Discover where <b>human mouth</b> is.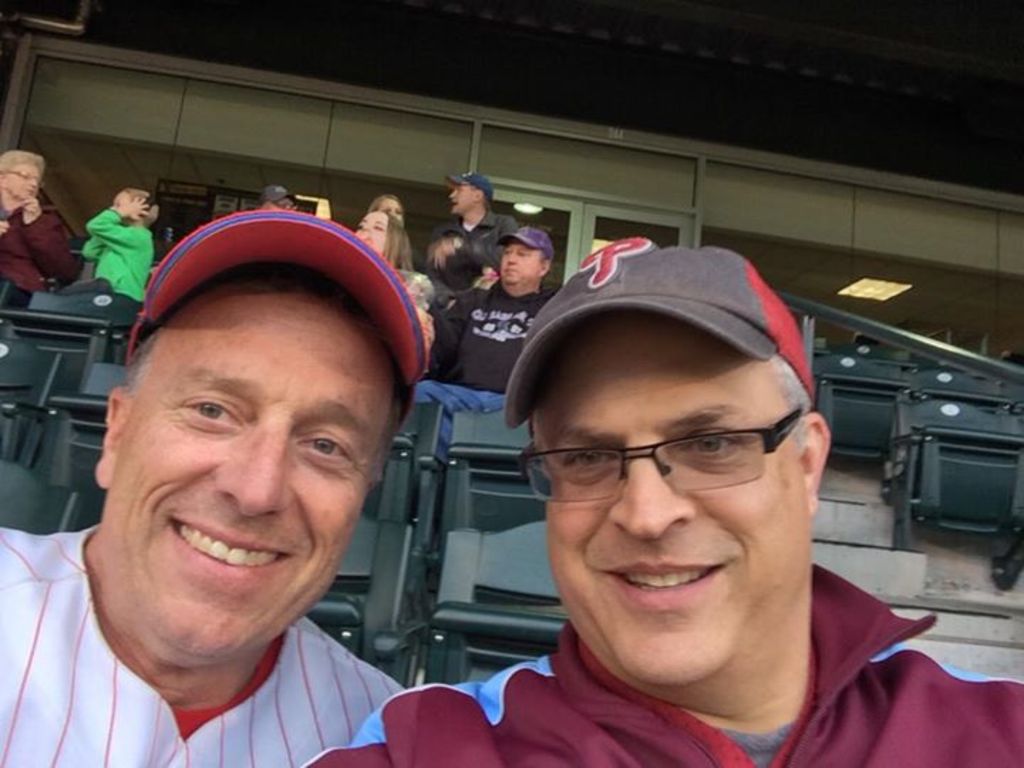
Discovered at box=[162, 515, 304, 596].
